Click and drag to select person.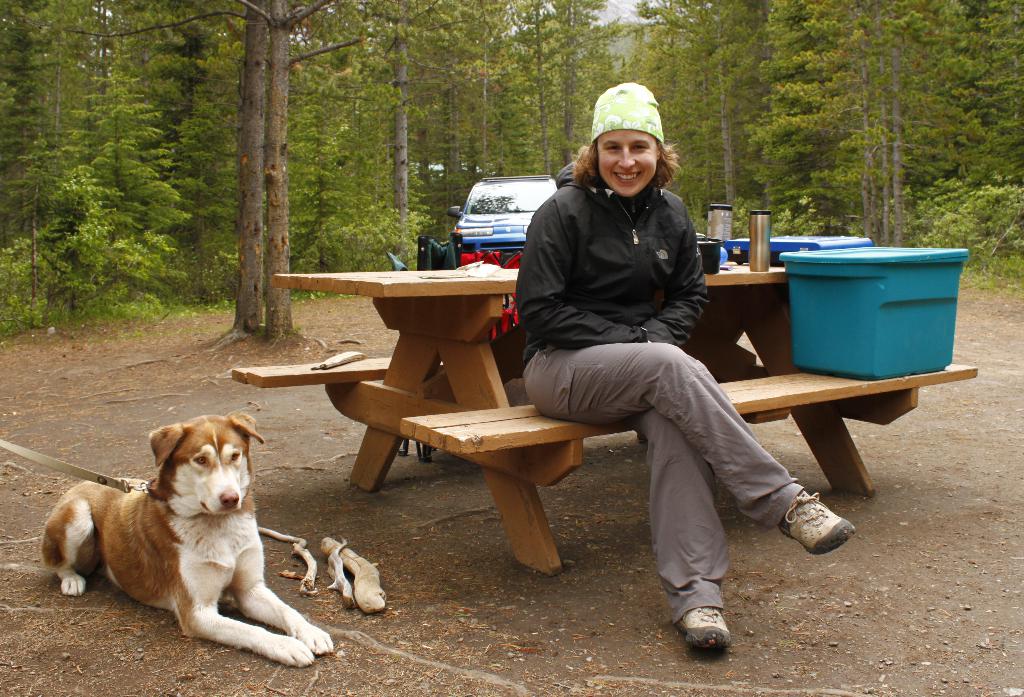
Selection: [left=515, top=83, right=855, bottom=652].
